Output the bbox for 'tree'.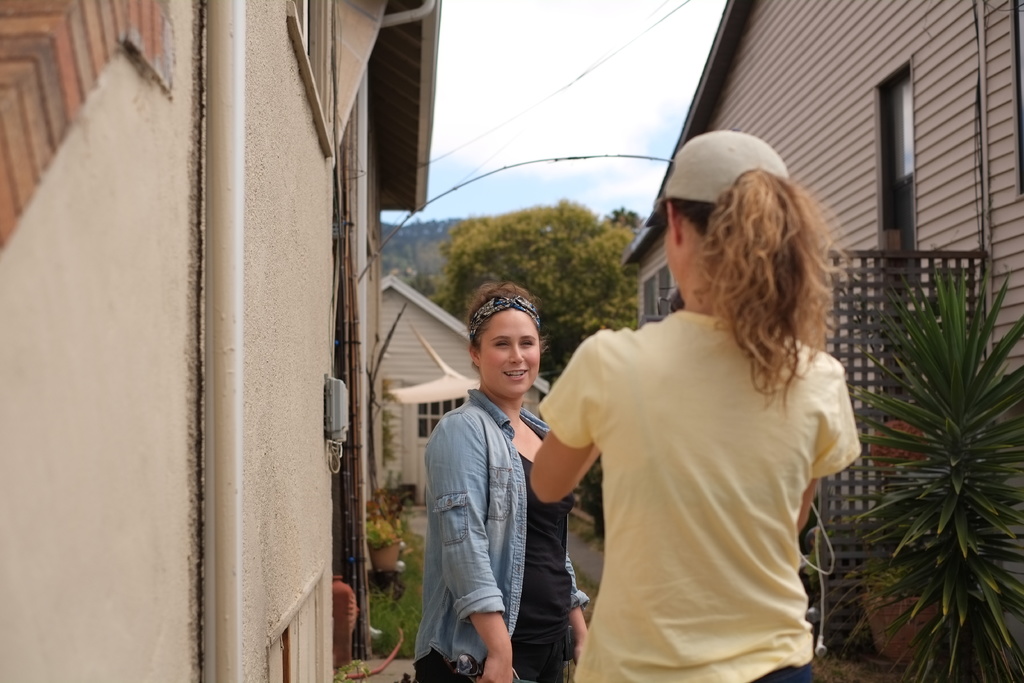
825,262,1023,682.
